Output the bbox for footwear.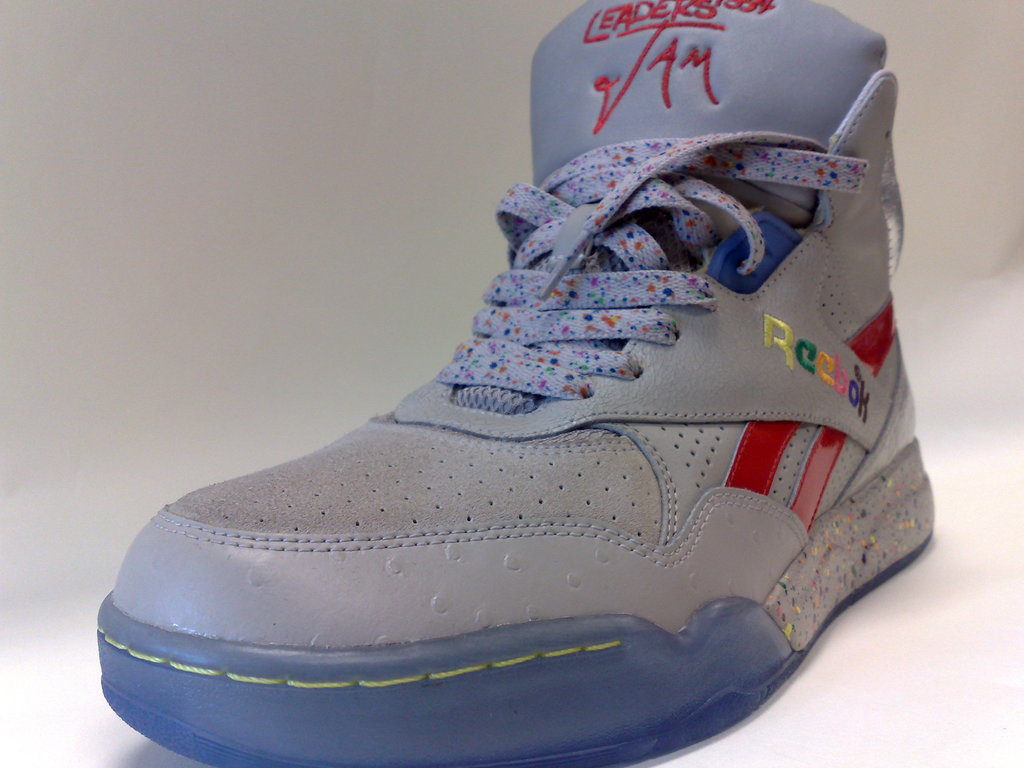
{"x1": 97, "y1": 0, "x2": 935, "y2": 767}.
